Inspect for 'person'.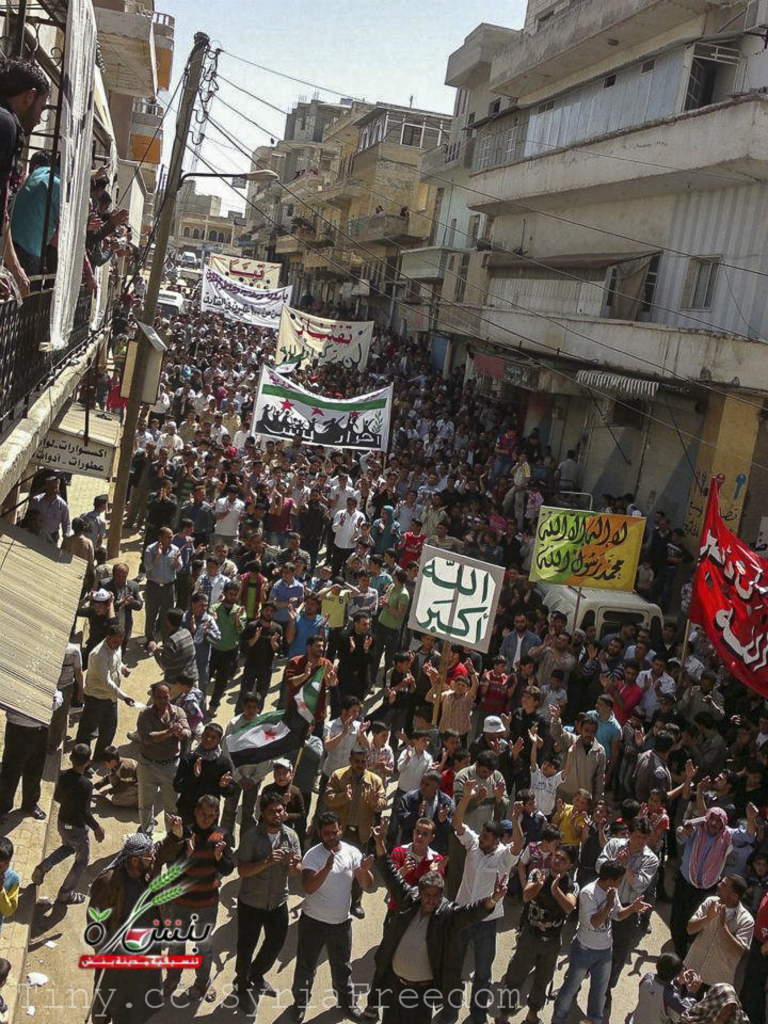
Inspection: [192,547,226,623].
